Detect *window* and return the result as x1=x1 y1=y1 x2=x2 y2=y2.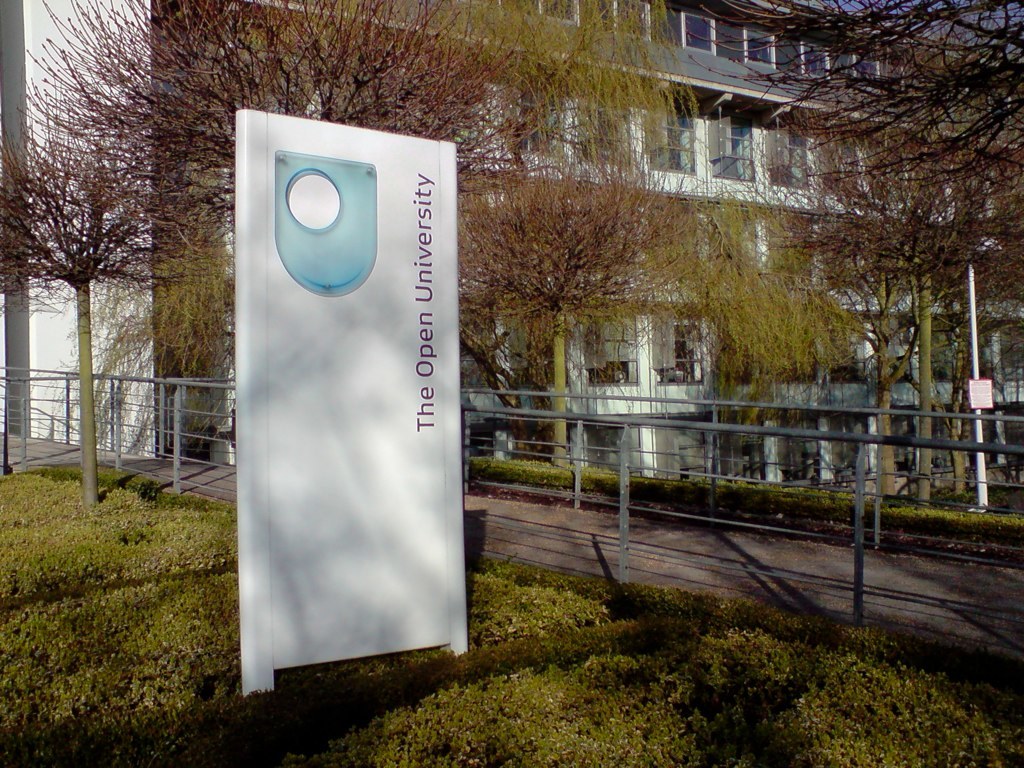
x1=827 y1=137 x2=854 y2=188.
